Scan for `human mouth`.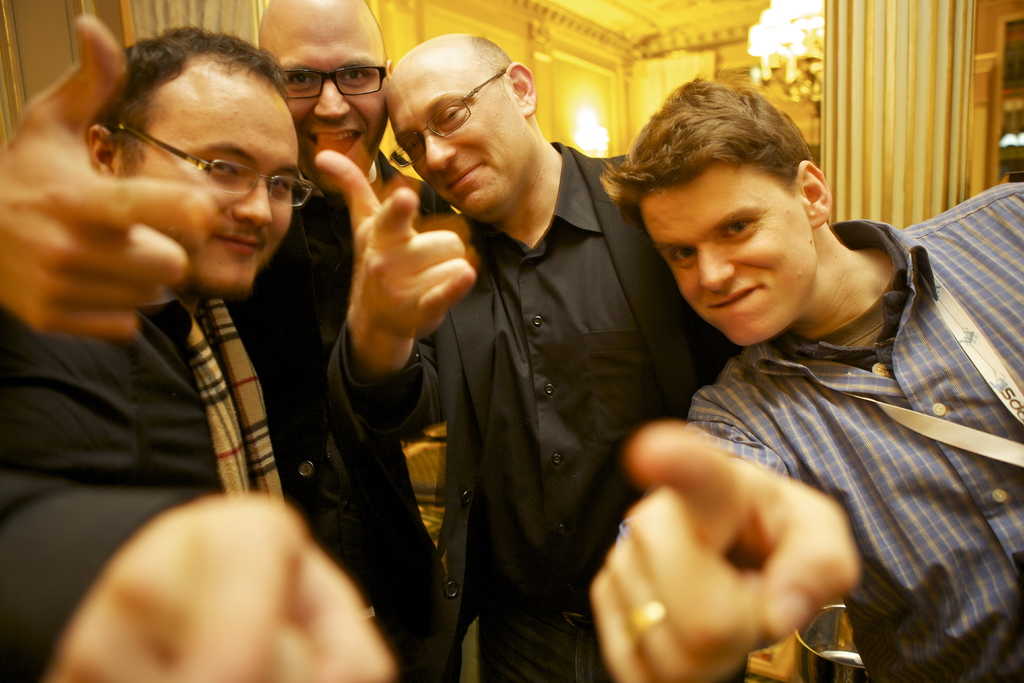
Scan result: 309 124 362 157.
